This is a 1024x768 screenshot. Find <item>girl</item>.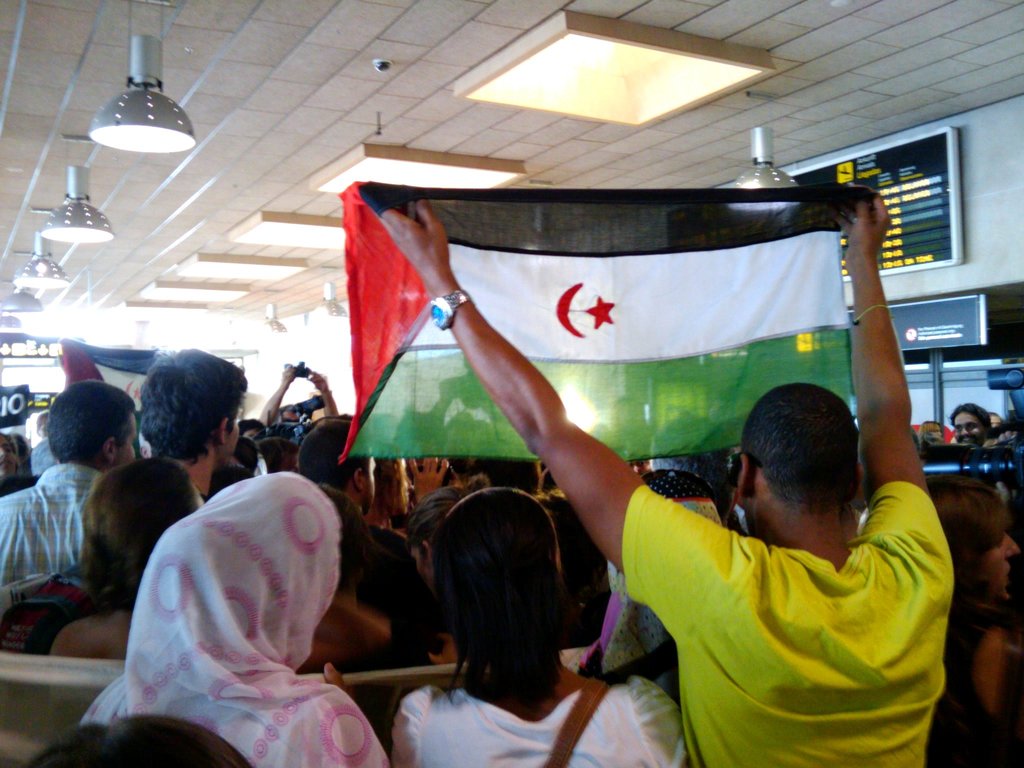
Bounding box: box=[65, 467, 394, 767].
